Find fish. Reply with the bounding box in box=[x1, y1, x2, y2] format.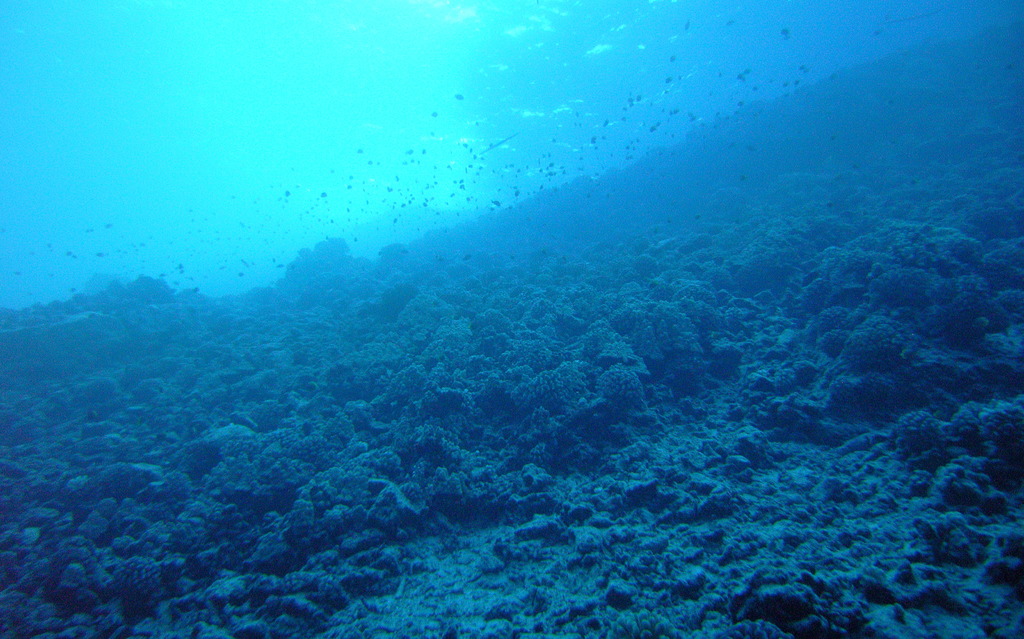
box=[453, 93, 464, 105].
